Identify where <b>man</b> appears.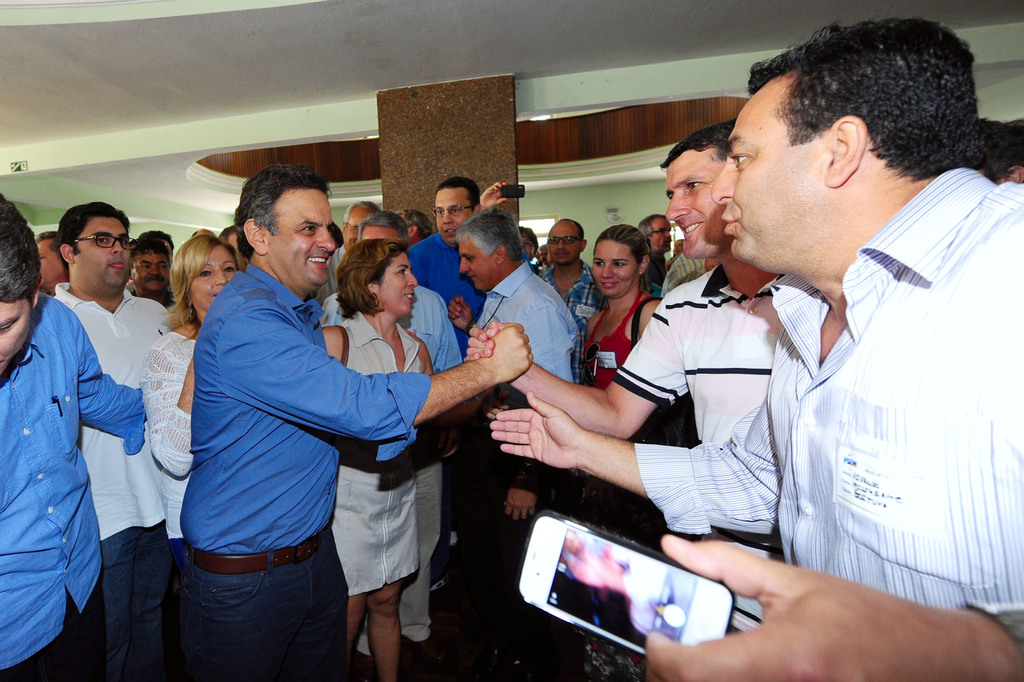
Appears at region(404, 173, 486, 596).
